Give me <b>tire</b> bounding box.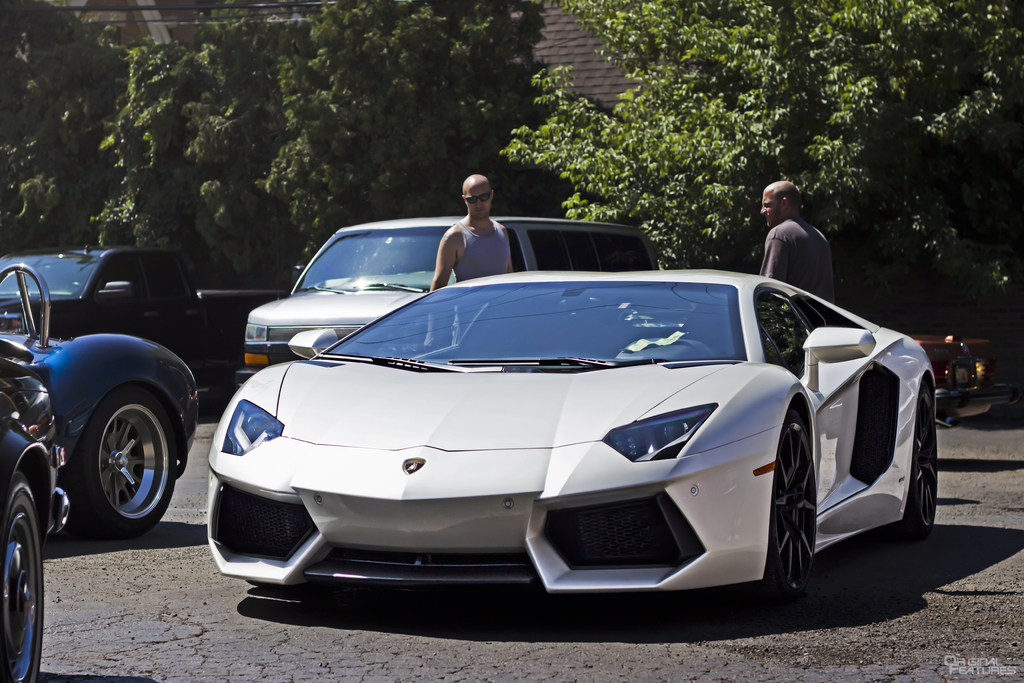
(909,379,941,529).
